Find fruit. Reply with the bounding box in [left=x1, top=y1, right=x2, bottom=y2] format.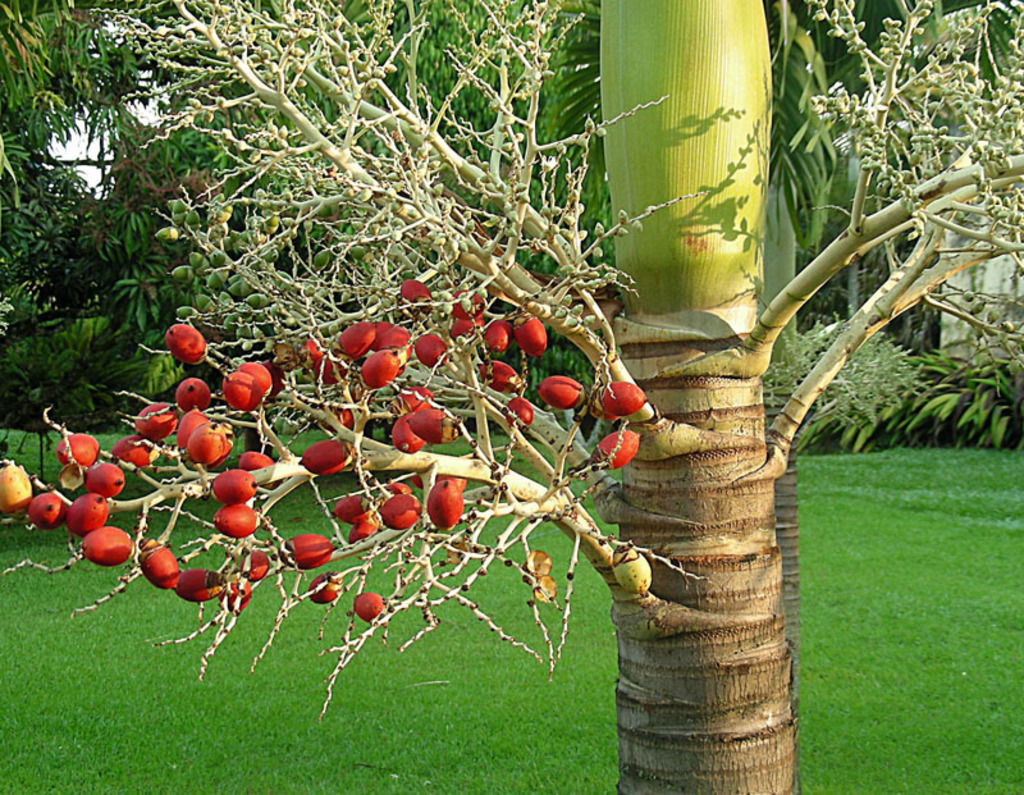
[left=503, top=398, right=531, bottom=434].
